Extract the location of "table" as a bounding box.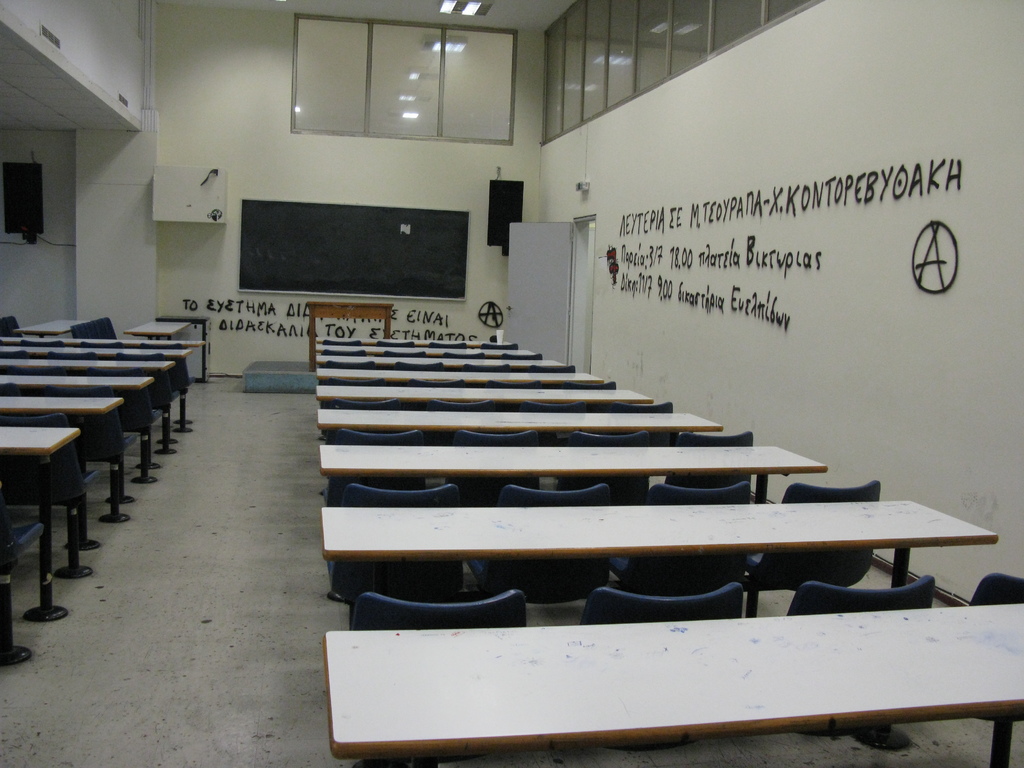
BBox(0, 371, 154, 500).
